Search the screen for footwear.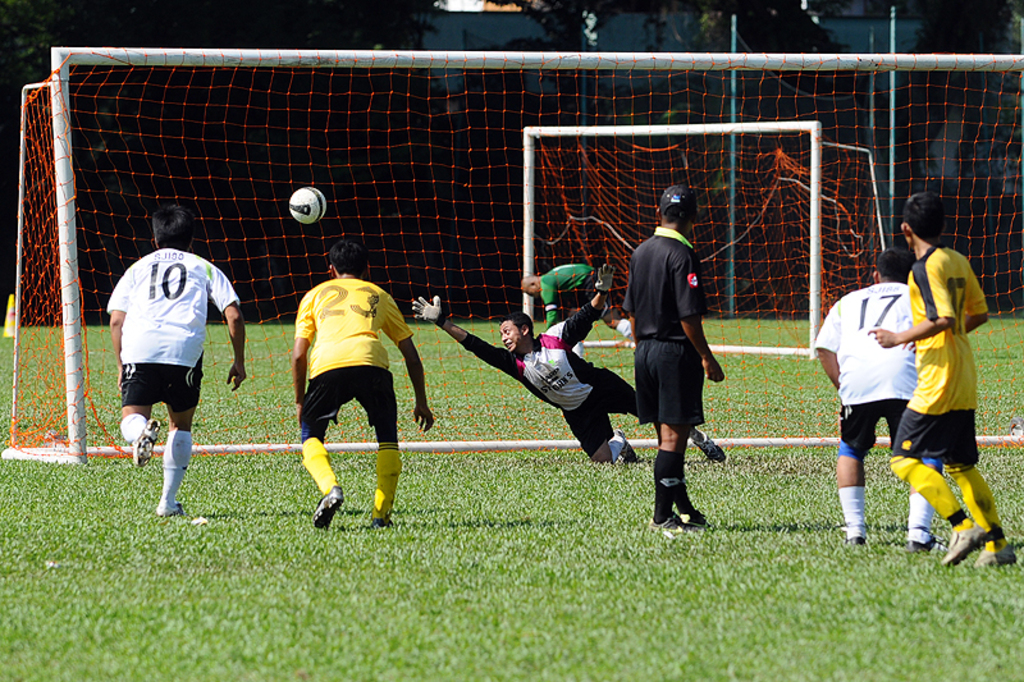
Found at 314:485:344:530.
